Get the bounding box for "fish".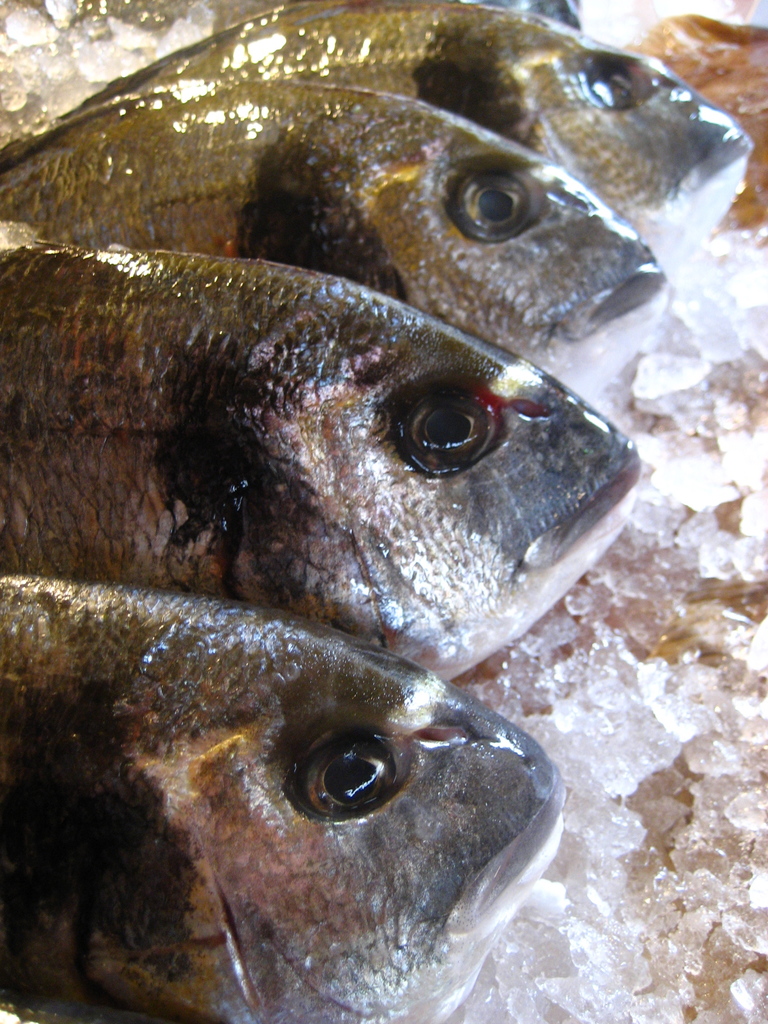
region(55, 0, 753, 281).
